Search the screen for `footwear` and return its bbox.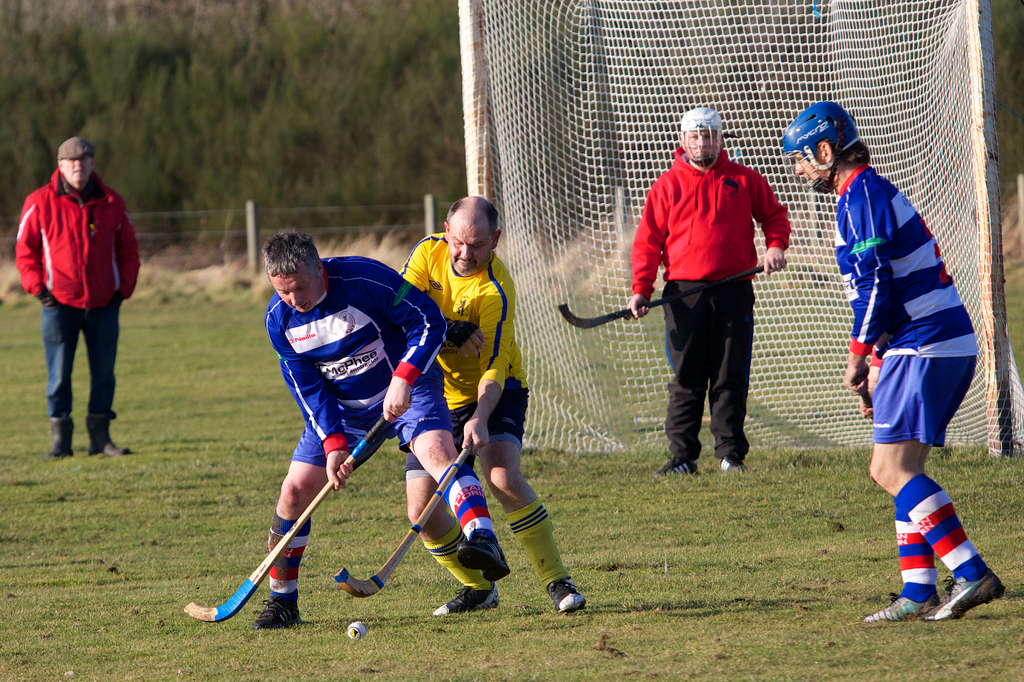
Found: <bbox>431, 582, 500, 617</bbox>.
